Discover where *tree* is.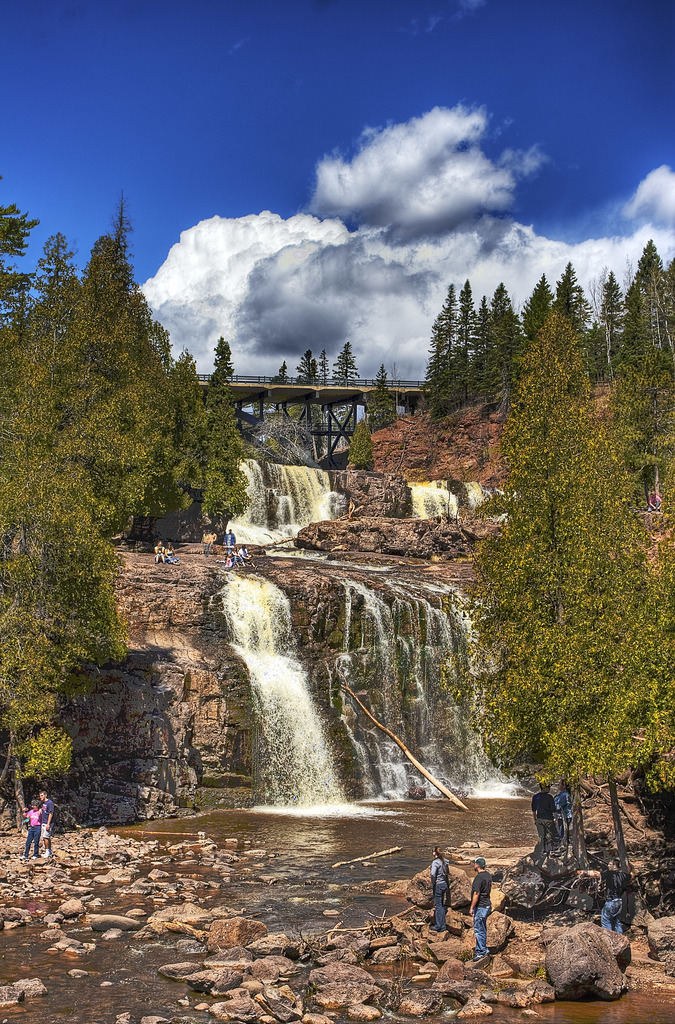
Discovered at (274, 345, 382, 426).
